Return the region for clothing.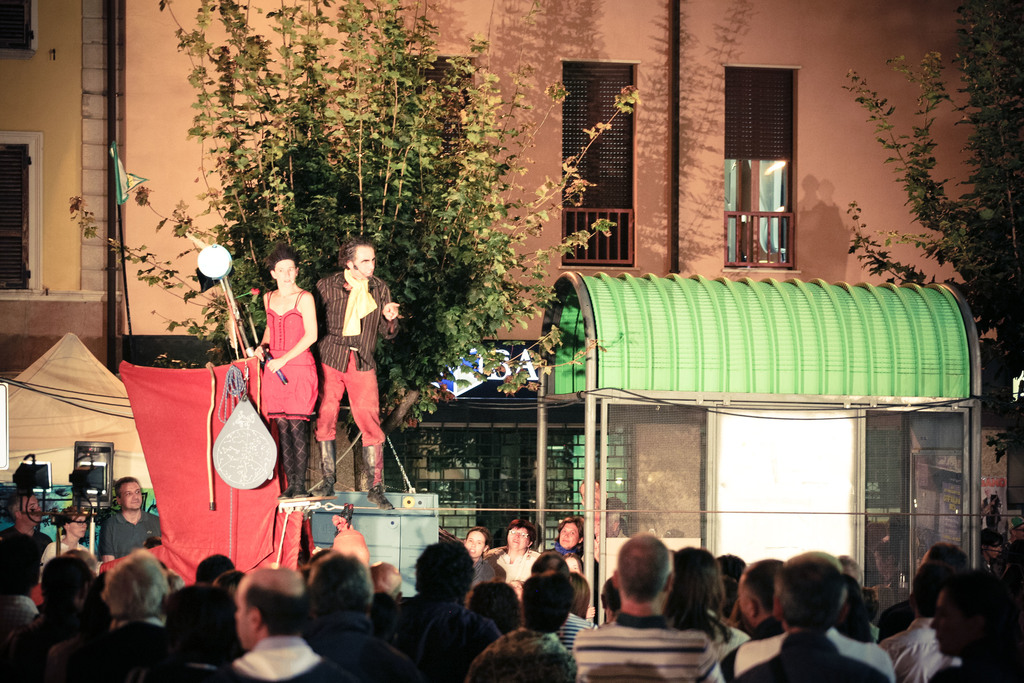
[x1=383, y1=588, x2=504, y2=682].
